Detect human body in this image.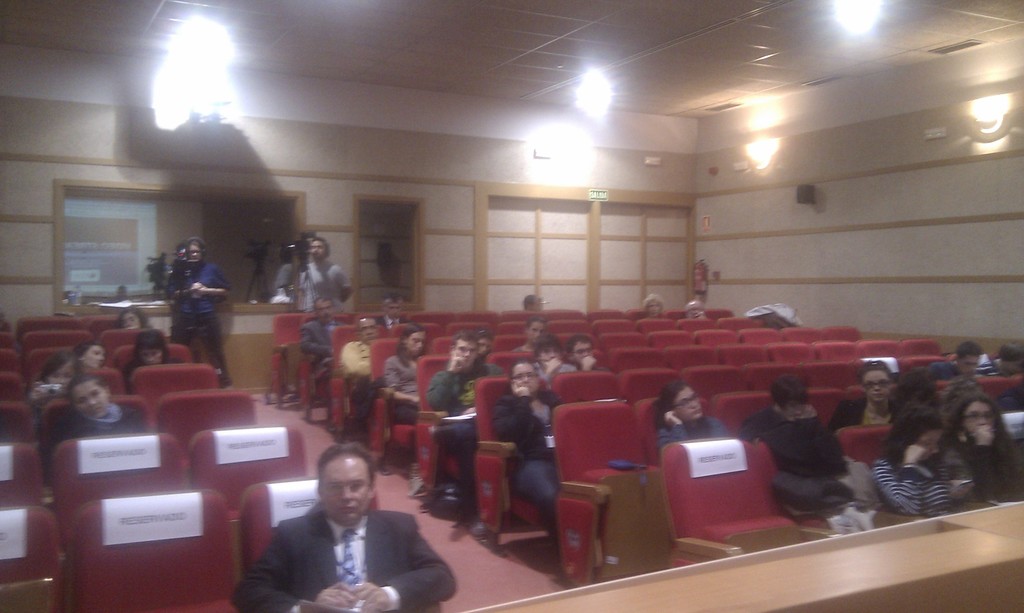
Detection: 44,376,147,478.
